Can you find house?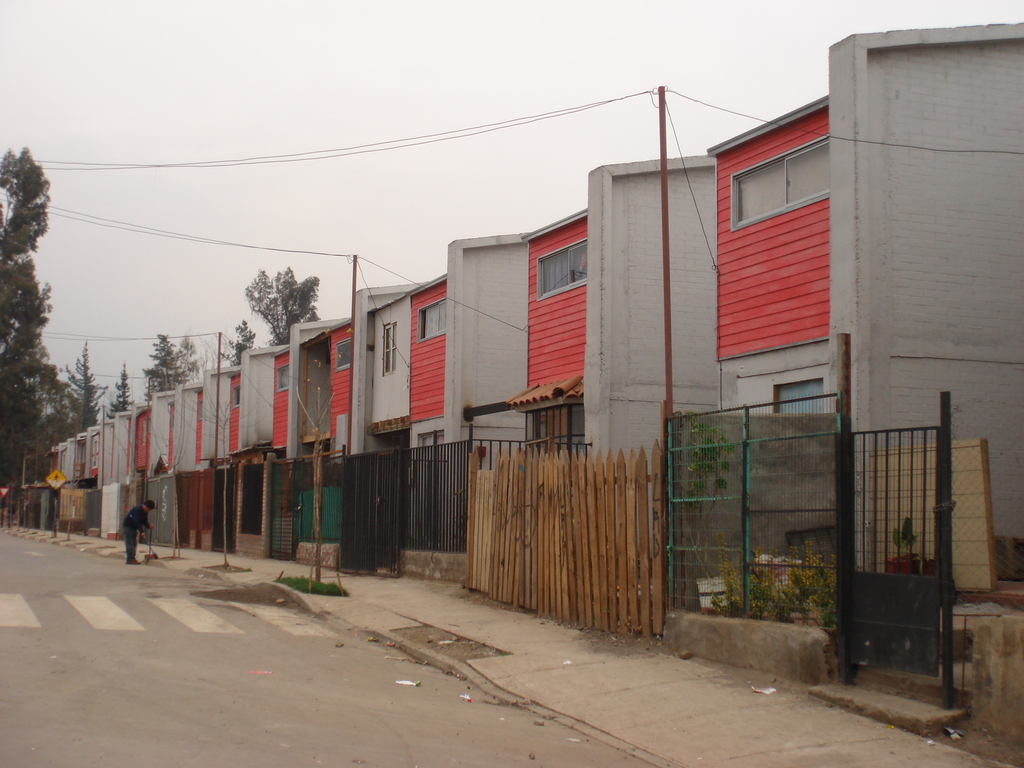
Yes, bounding box: [x1=343, y1=291, x2=441, y2=563].
